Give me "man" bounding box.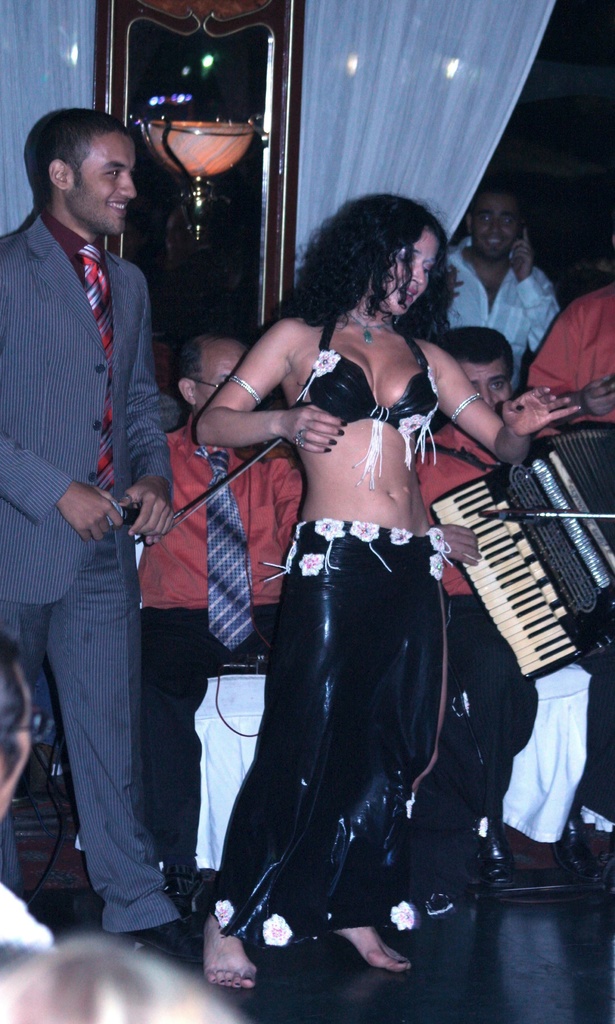
133,335,309,879.
